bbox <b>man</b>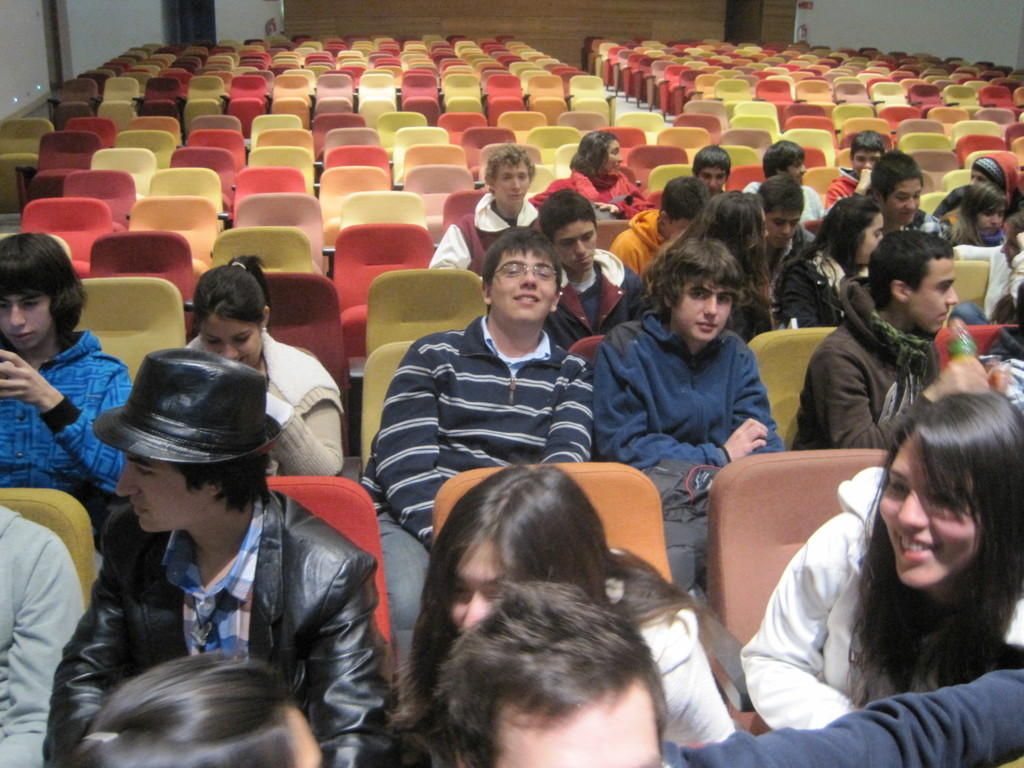
<region>443, 580, 678, 767</region>
